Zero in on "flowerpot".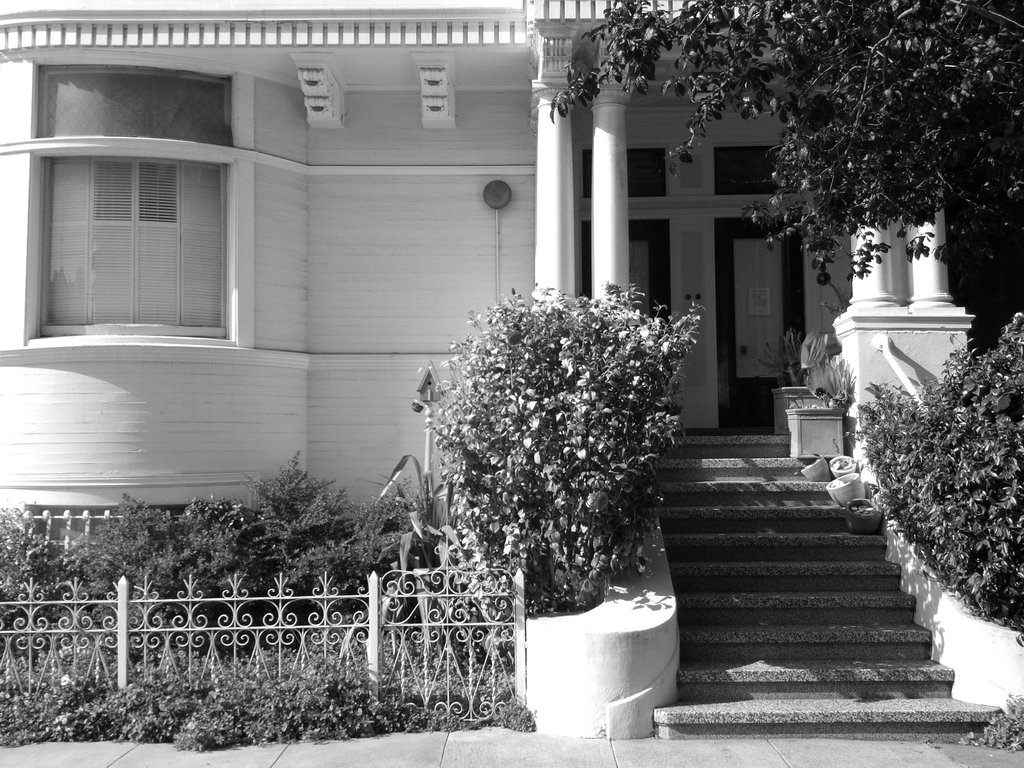
Zeroed in: detection(773, 382, 817, 431).
